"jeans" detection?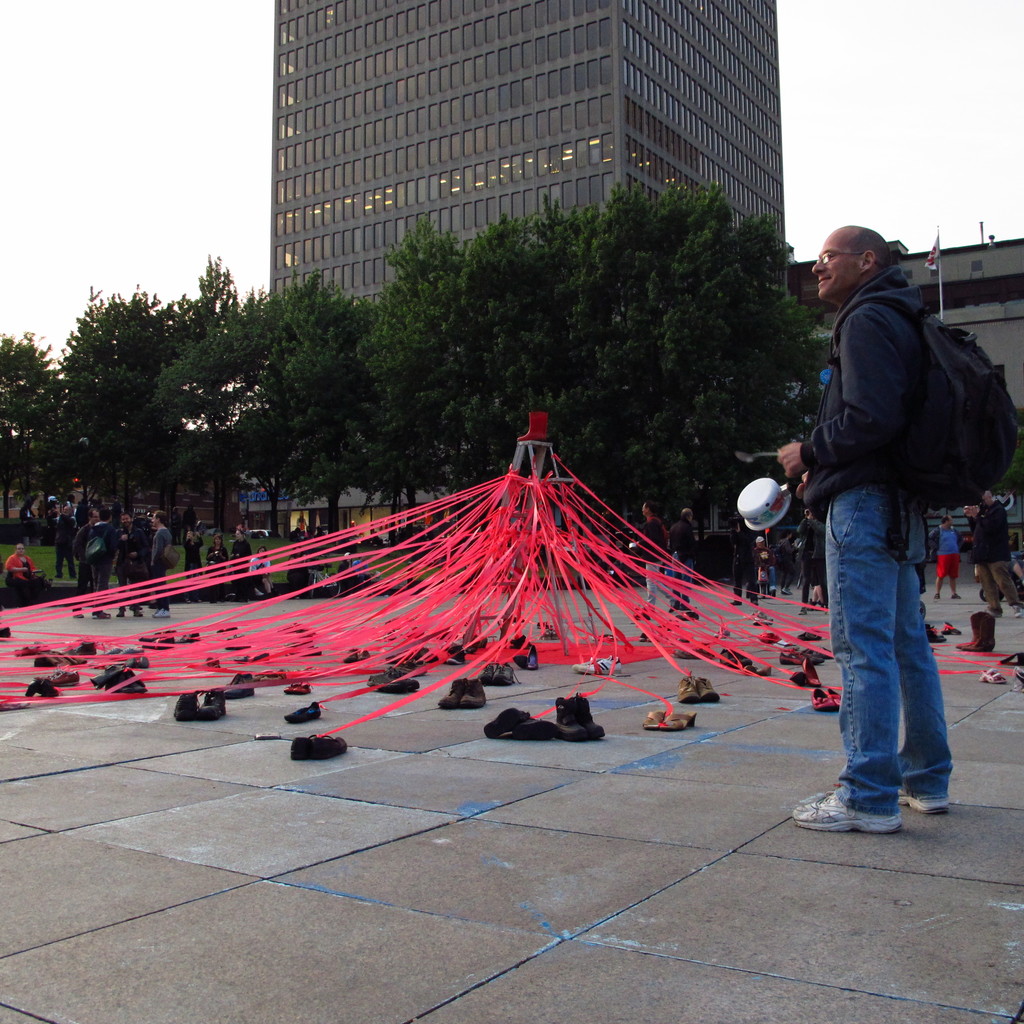
[left=791, top=791, right=901, bottom=840]
